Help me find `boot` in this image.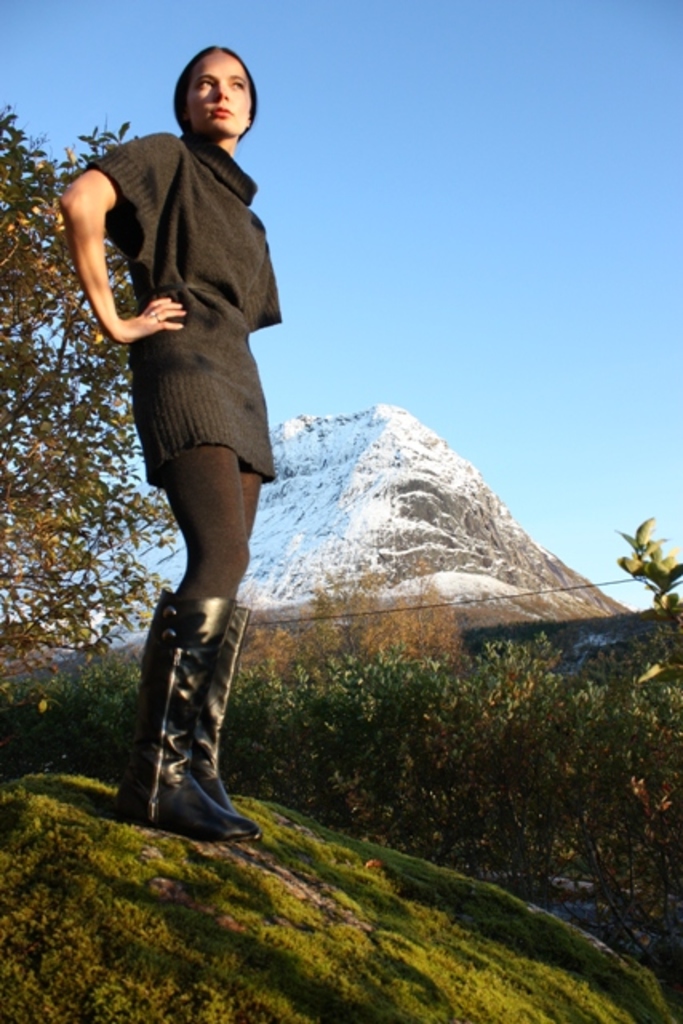
Found it: (x1=128, y1=582, x2=242, y2=853).
